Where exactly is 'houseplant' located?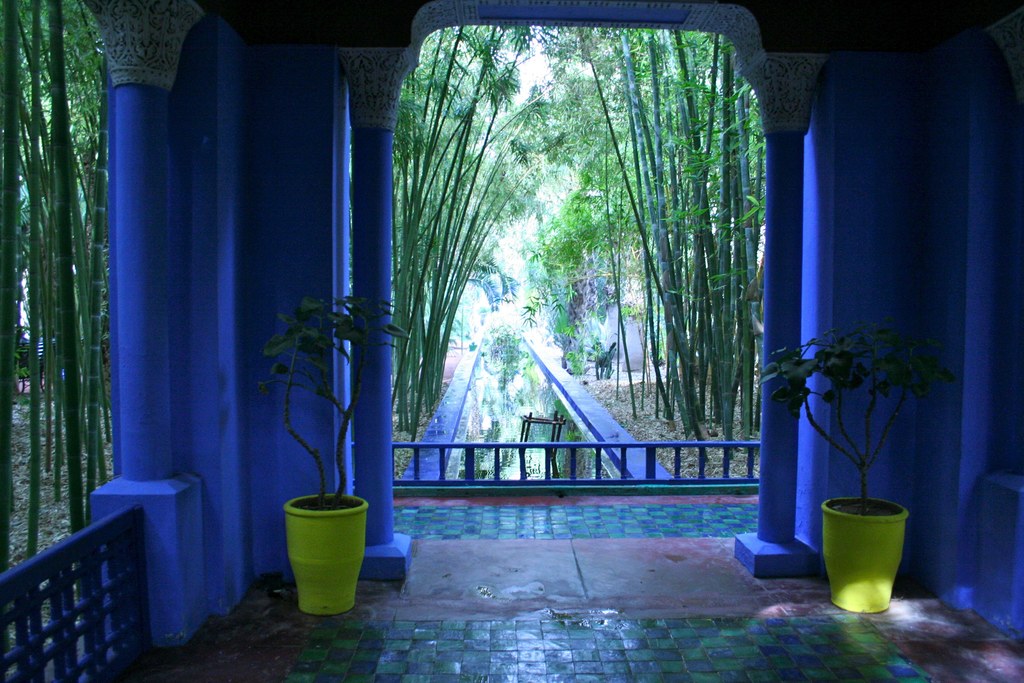
Its bounding box is 250:283:421:618.
